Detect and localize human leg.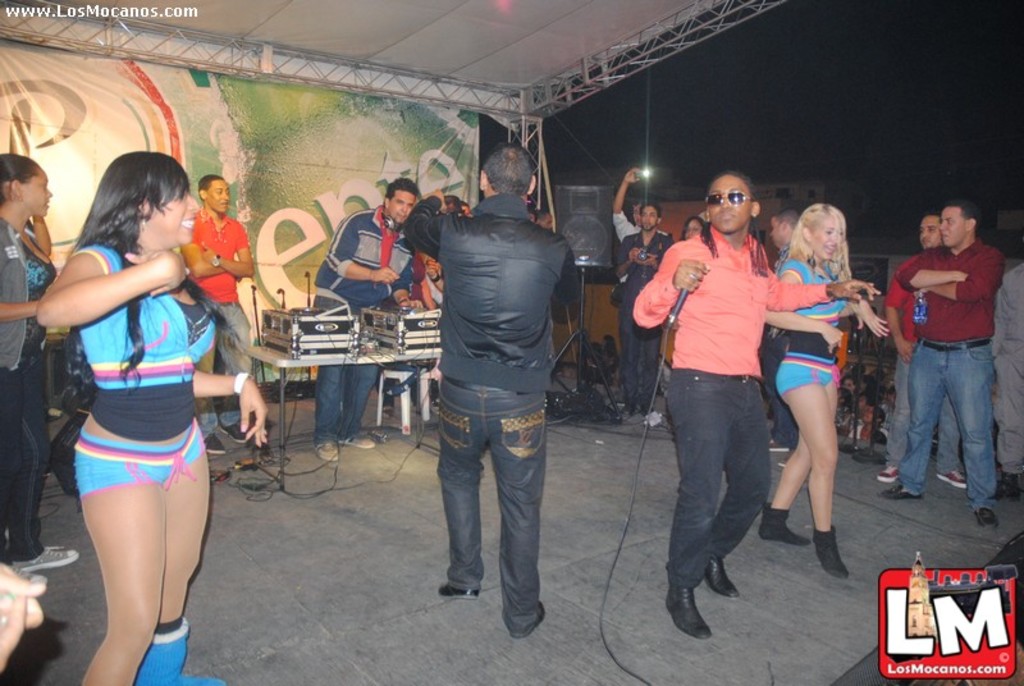
Localized at detection(760, 376, 837, 549).
